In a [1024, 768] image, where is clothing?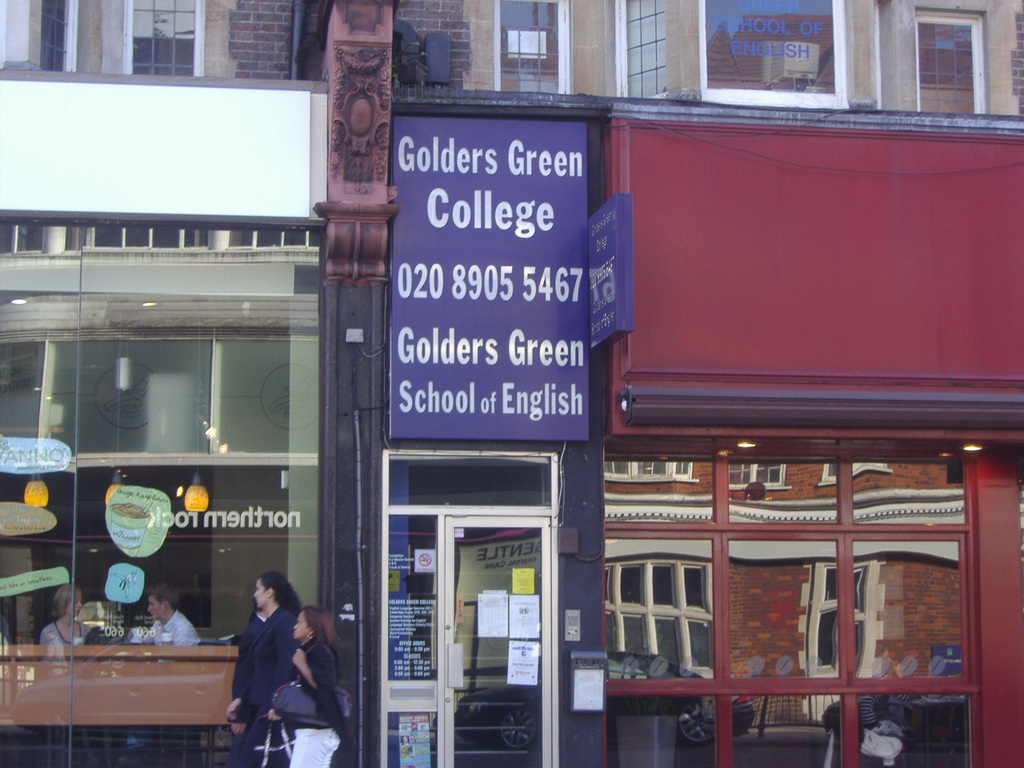
bbox=(36, 624, 89, 645).
